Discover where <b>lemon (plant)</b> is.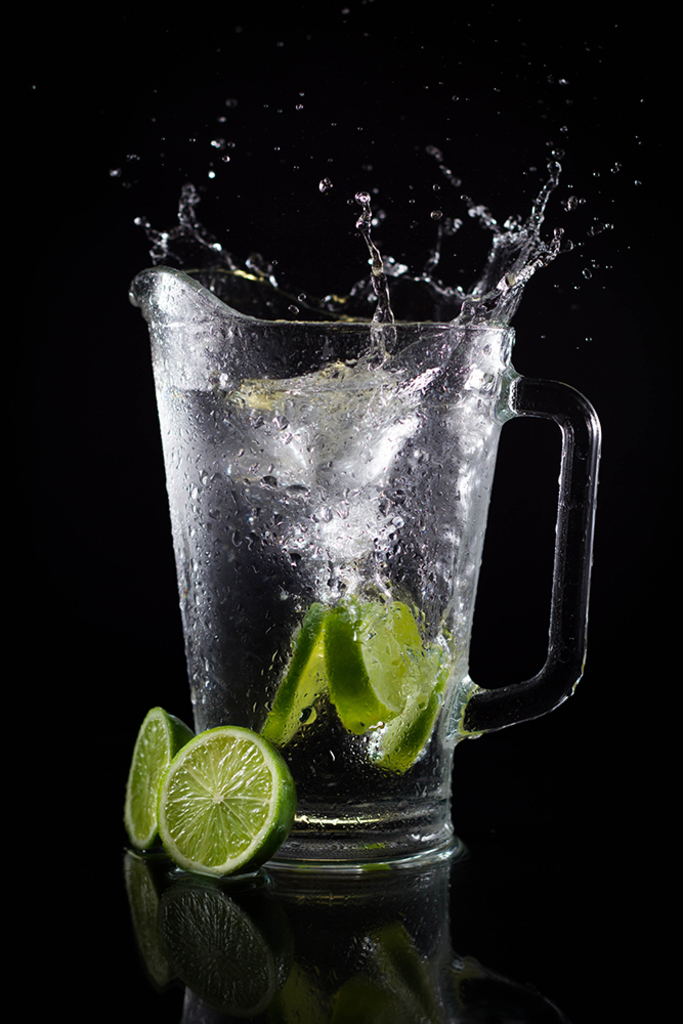
Discovered at 126/711/196/841.
